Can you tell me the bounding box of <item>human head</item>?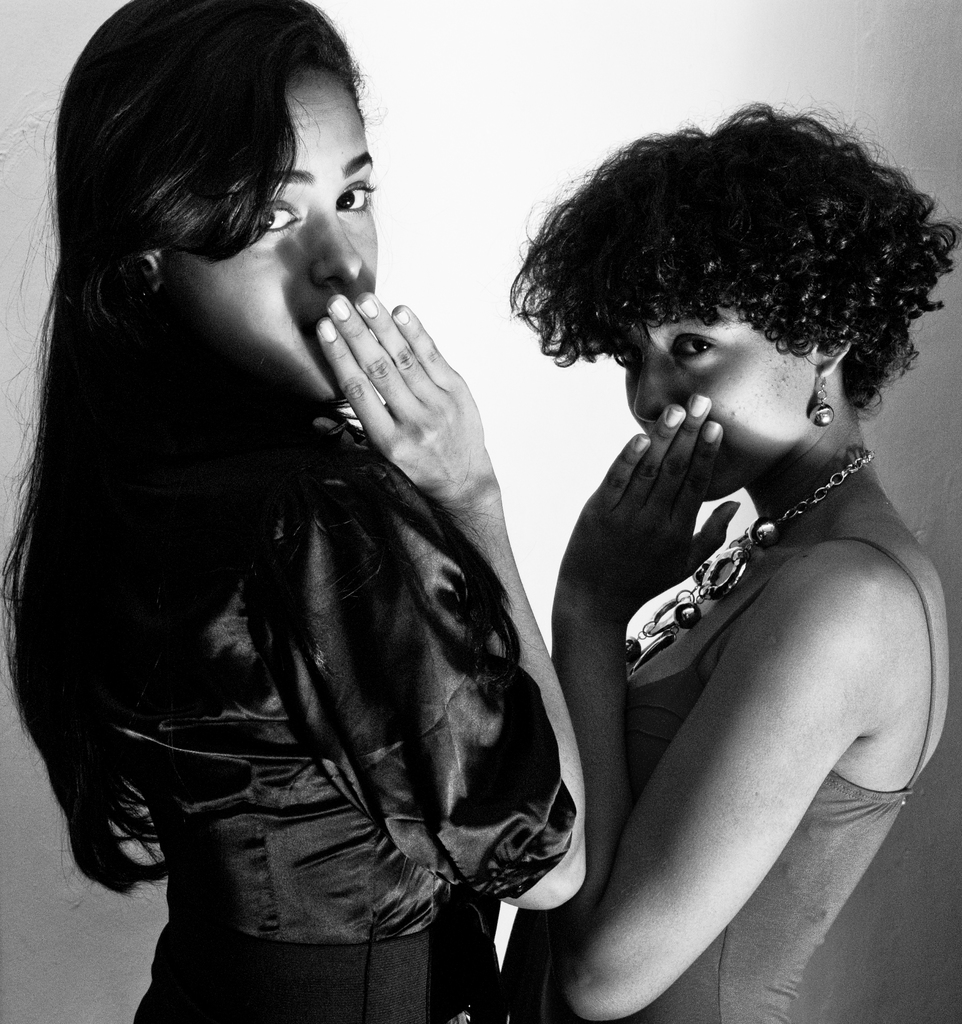
535, 102, 931, 498.
